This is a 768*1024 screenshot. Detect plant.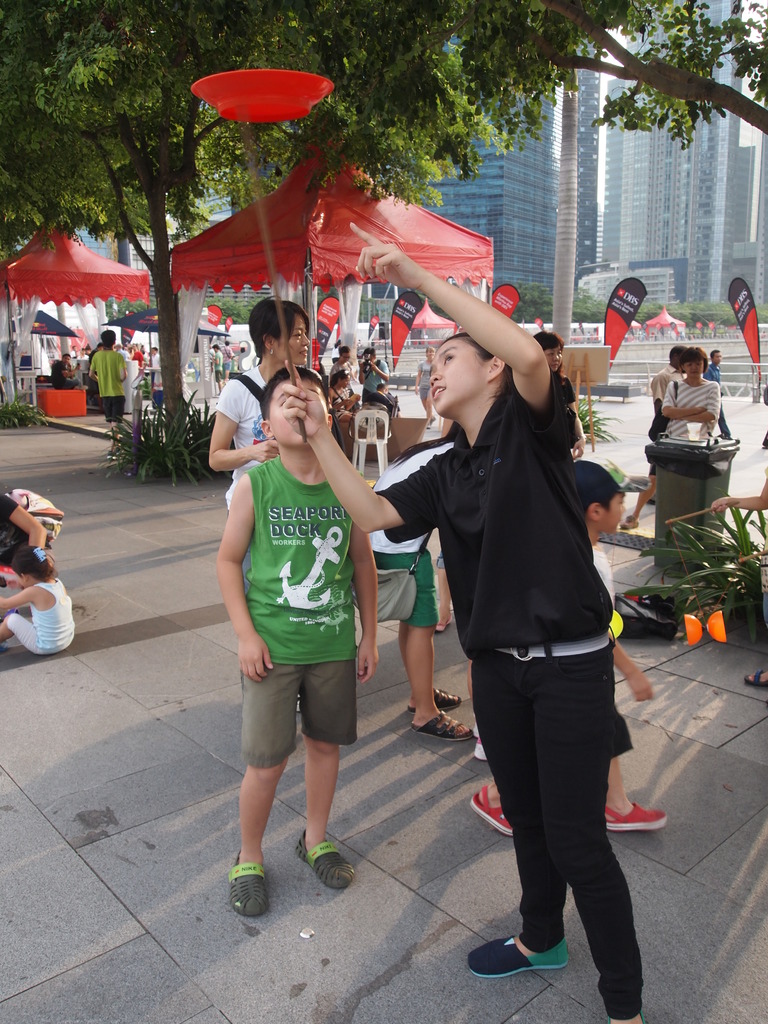
1,394,60,442.
